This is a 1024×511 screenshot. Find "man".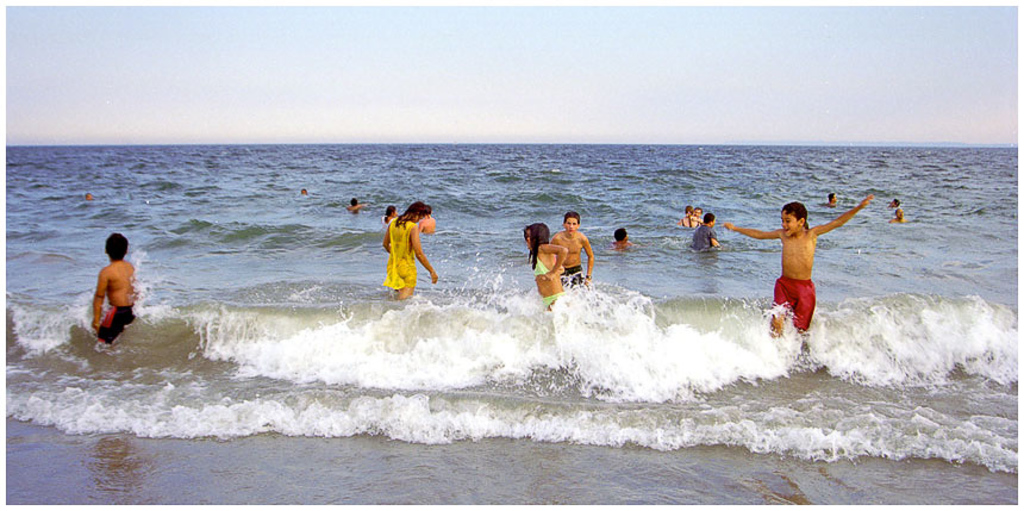
Bounding box: [688, 211, 720, 258].
